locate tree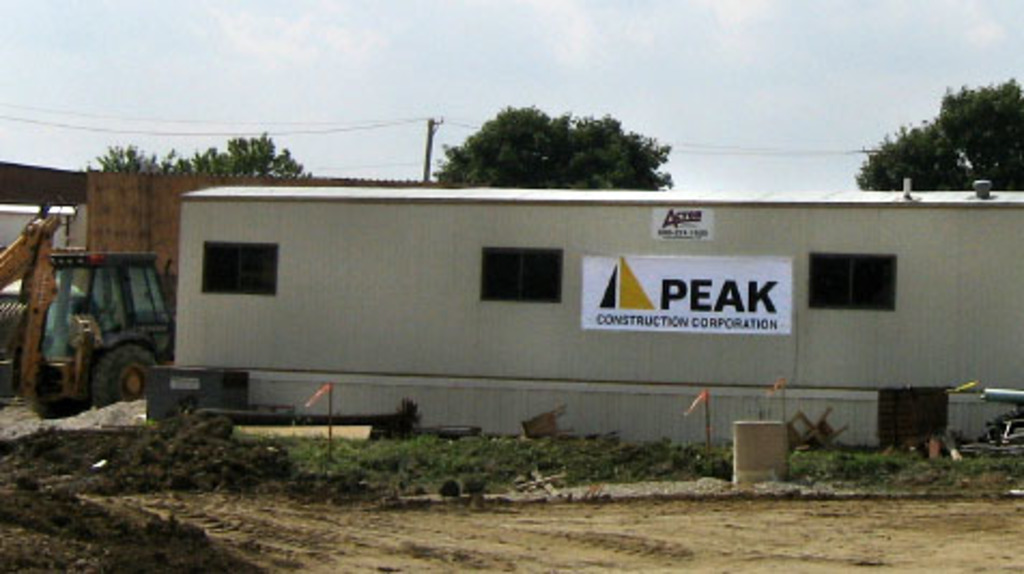
<bbox>856, 116, 972, 189</bbox>
